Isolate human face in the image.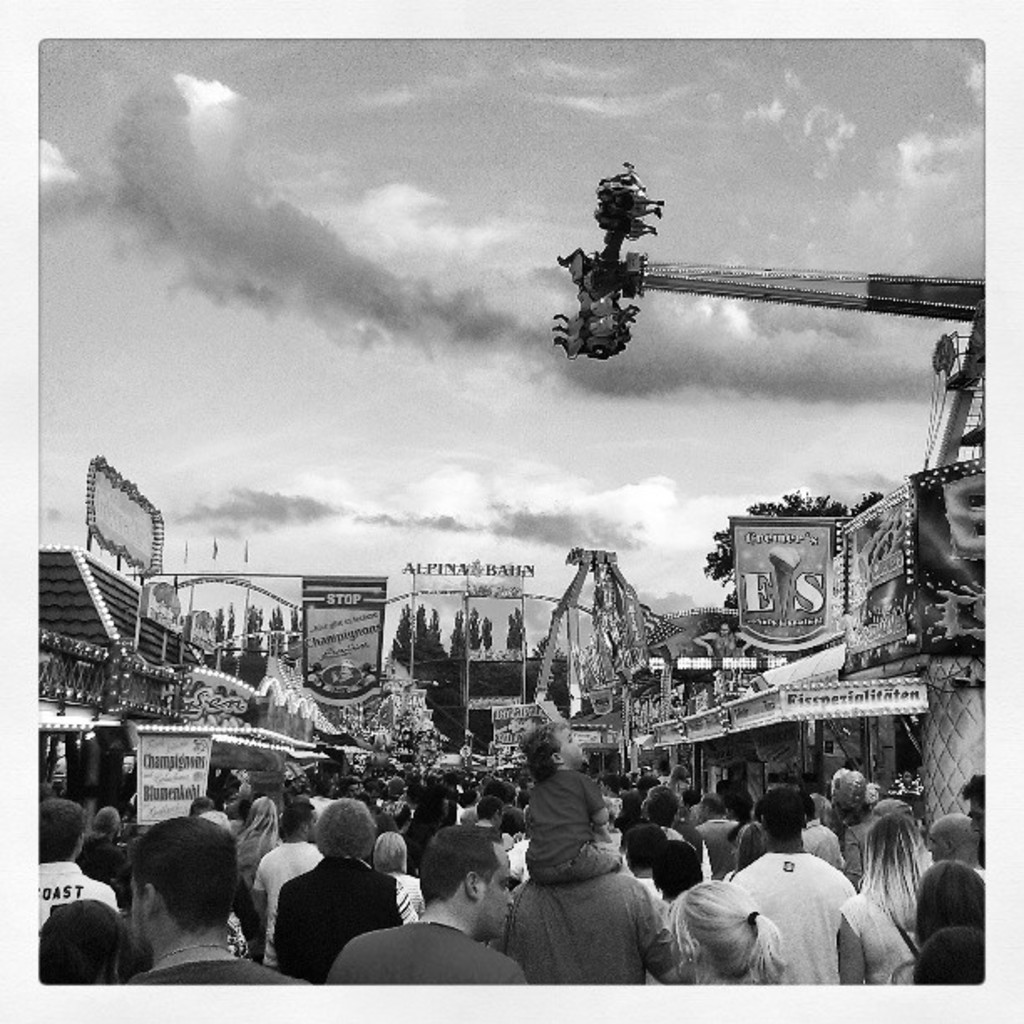
Isolated region: <bbox>306, 805, 321, 845</bbox>.
